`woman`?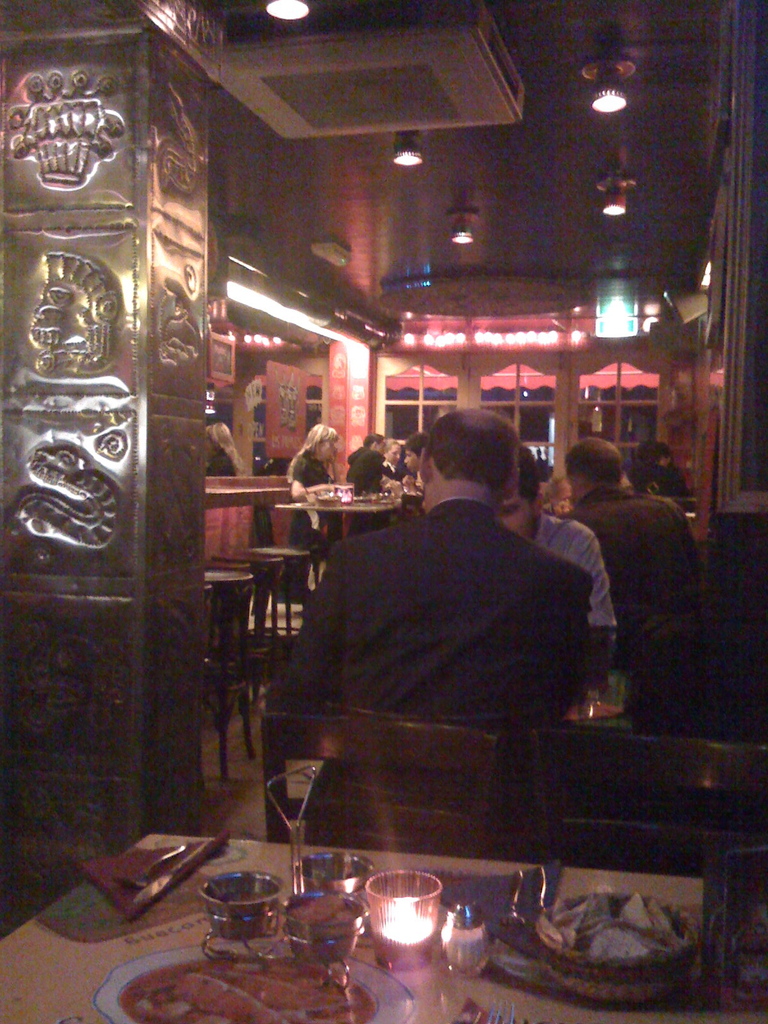
<region>280, 417, 340, 567</region>
